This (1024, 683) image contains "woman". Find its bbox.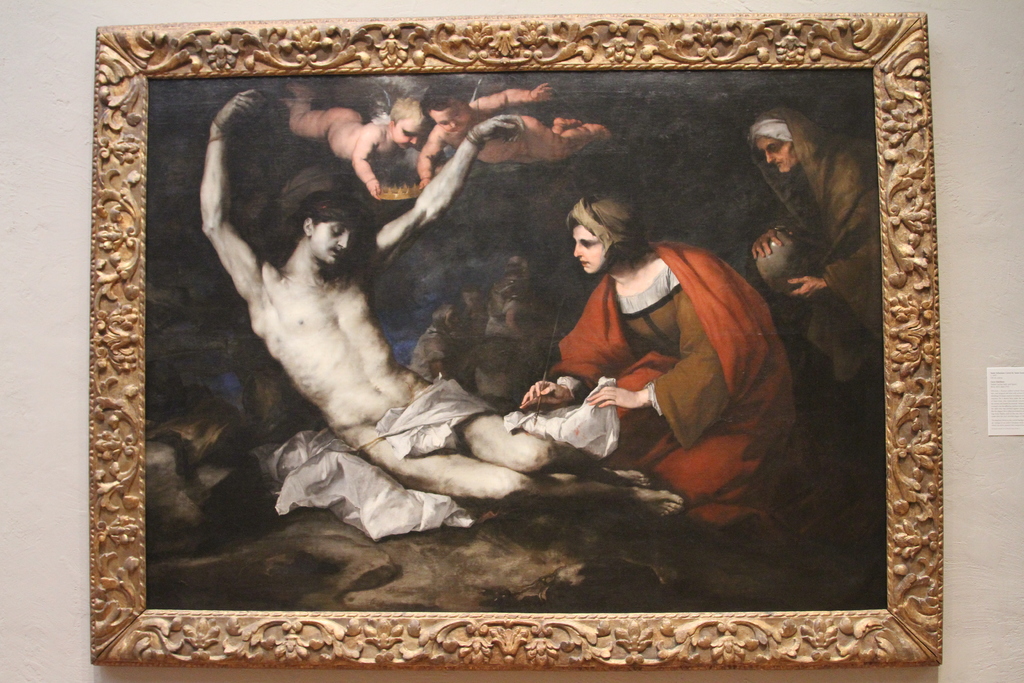
bbox=(500, 183, 824, 563).
